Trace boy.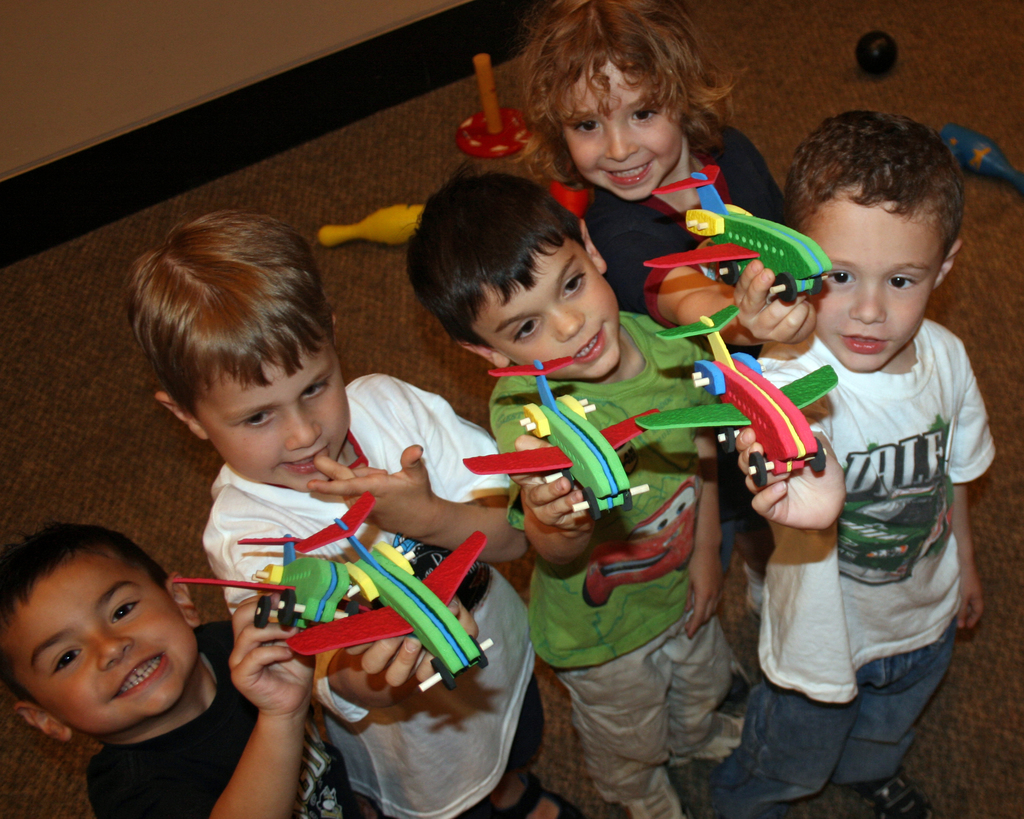
Traced to <region>140, 210, 543, 818</region>.
